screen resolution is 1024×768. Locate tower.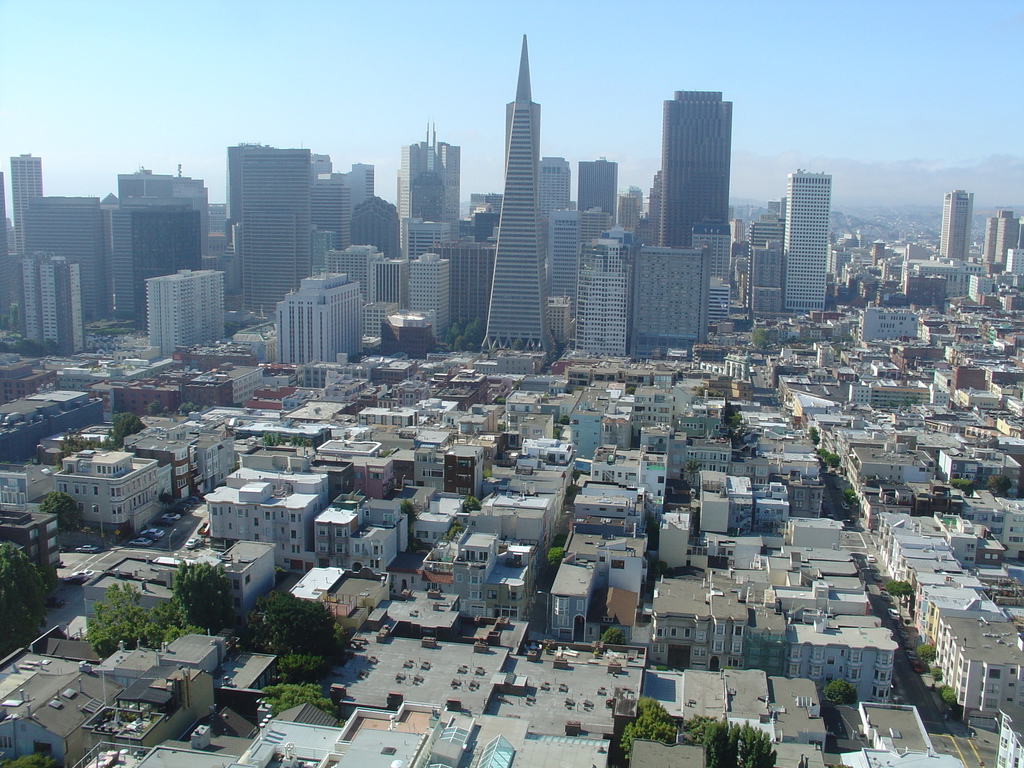
(781,171,837,326).
